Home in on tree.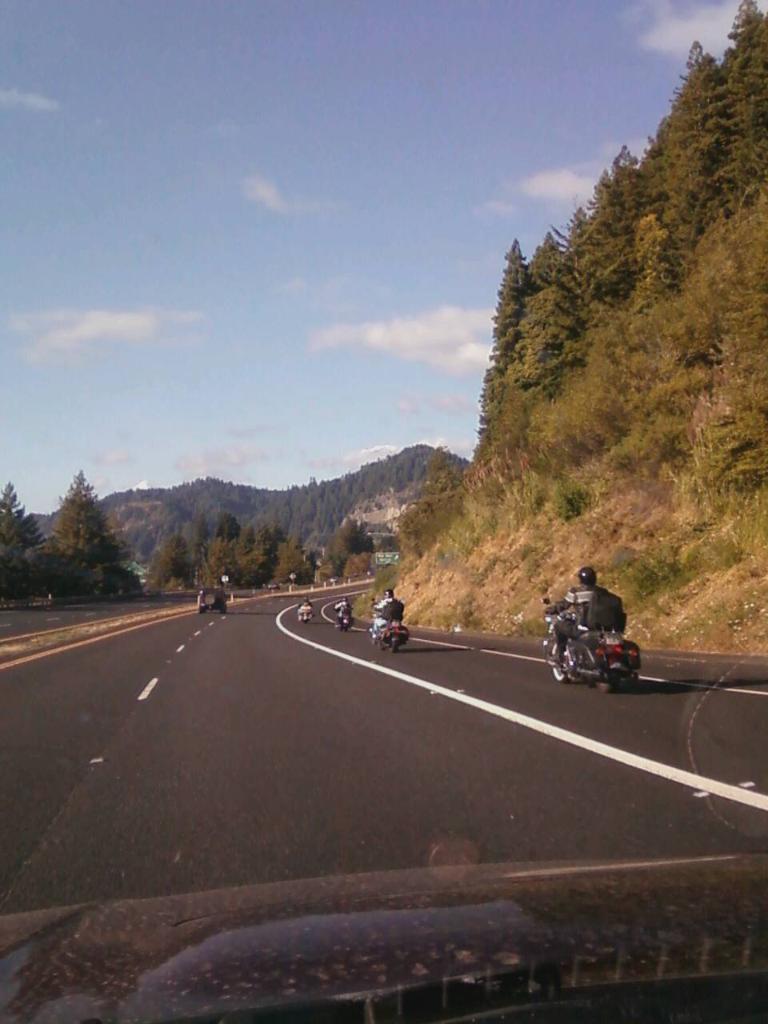
Homed in at locate(143, 528, 208, 585).
